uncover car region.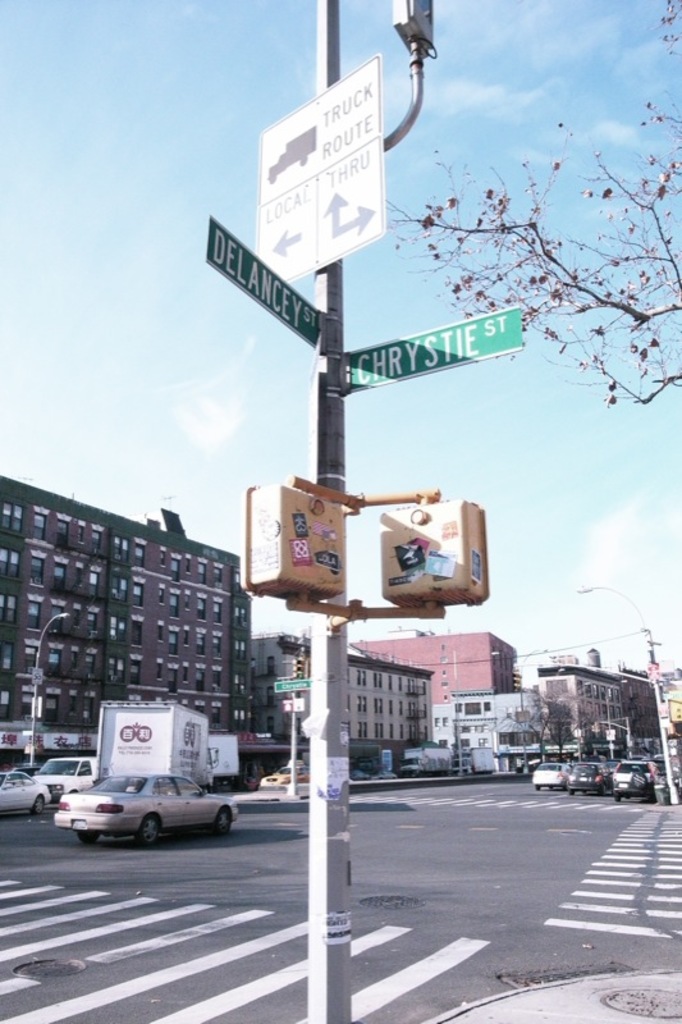
Uncovered: left=261, top=768, right=310, bottom=783.
